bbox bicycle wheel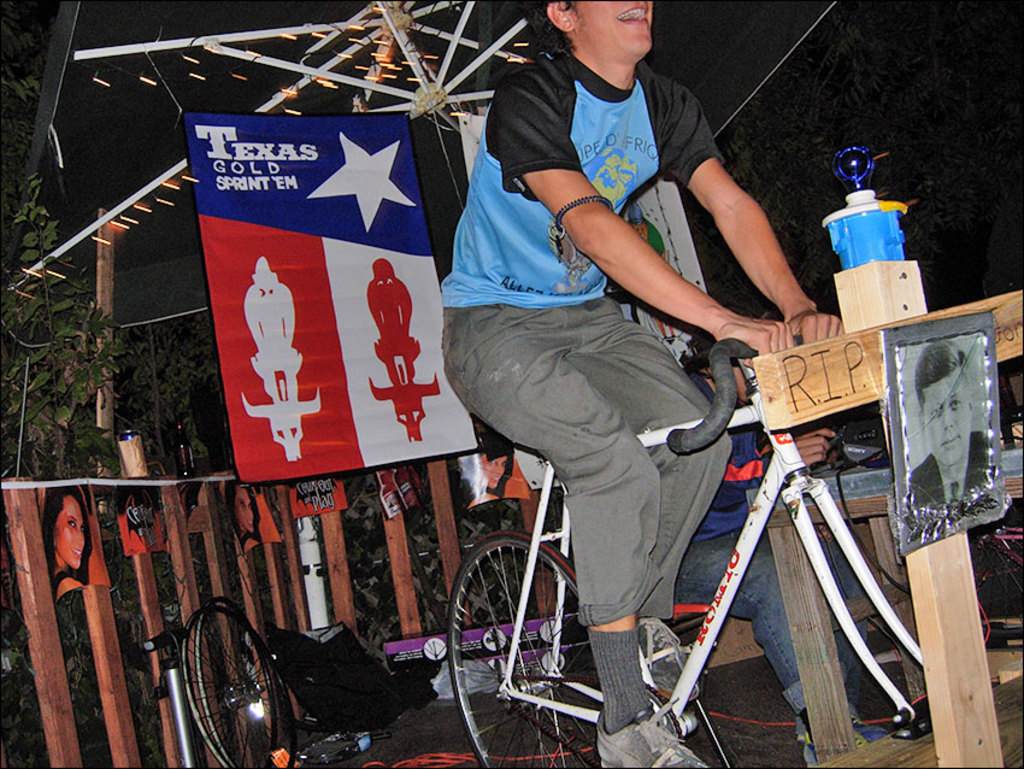
{"x1": 449, "y1": 529, "x2": 600, "y2": 768}
